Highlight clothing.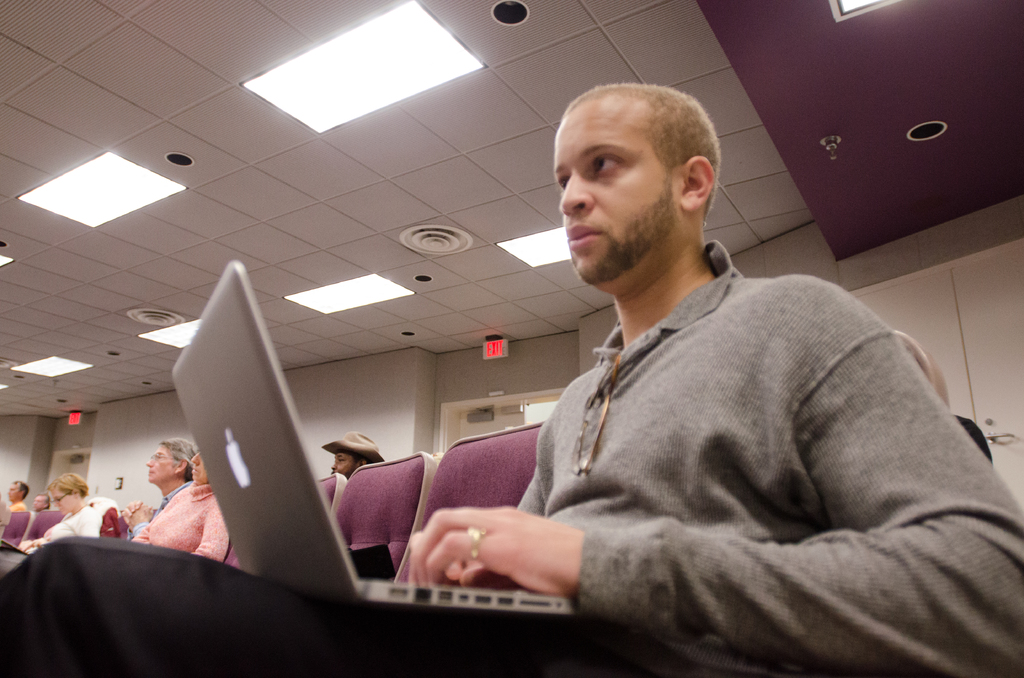
Highlighted region: <region>123, 470, 233, 560</region>.
